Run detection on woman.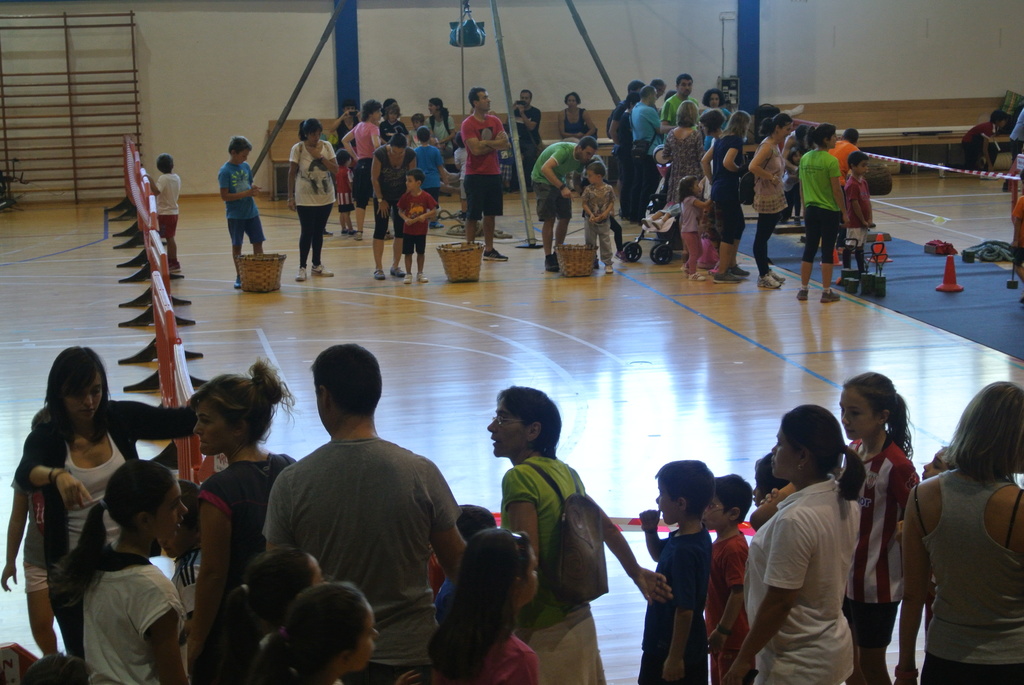
Result: box(748, 112, 788, 287).
